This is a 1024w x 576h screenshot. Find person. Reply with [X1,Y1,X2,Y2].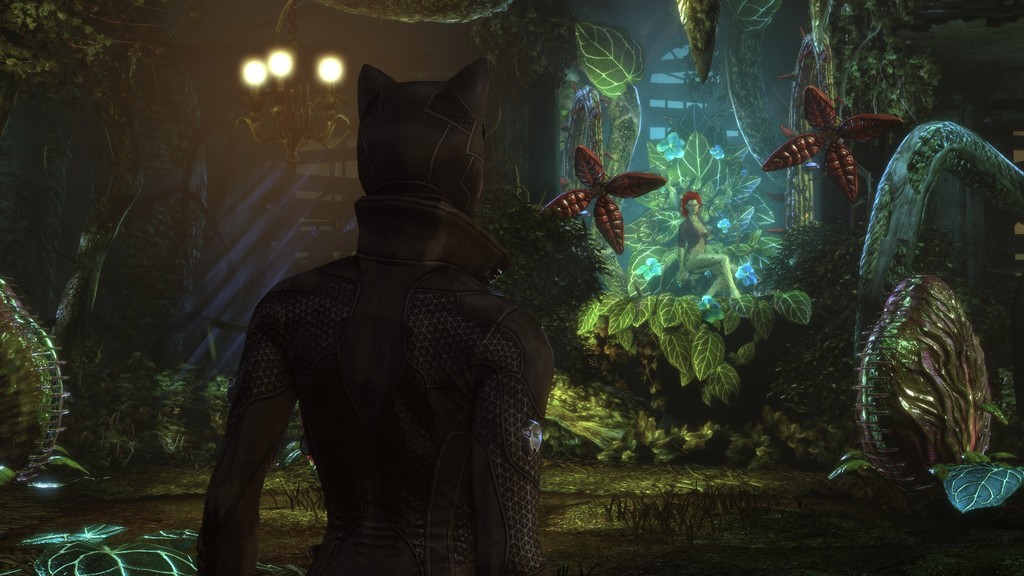
[775,24,835,152].
